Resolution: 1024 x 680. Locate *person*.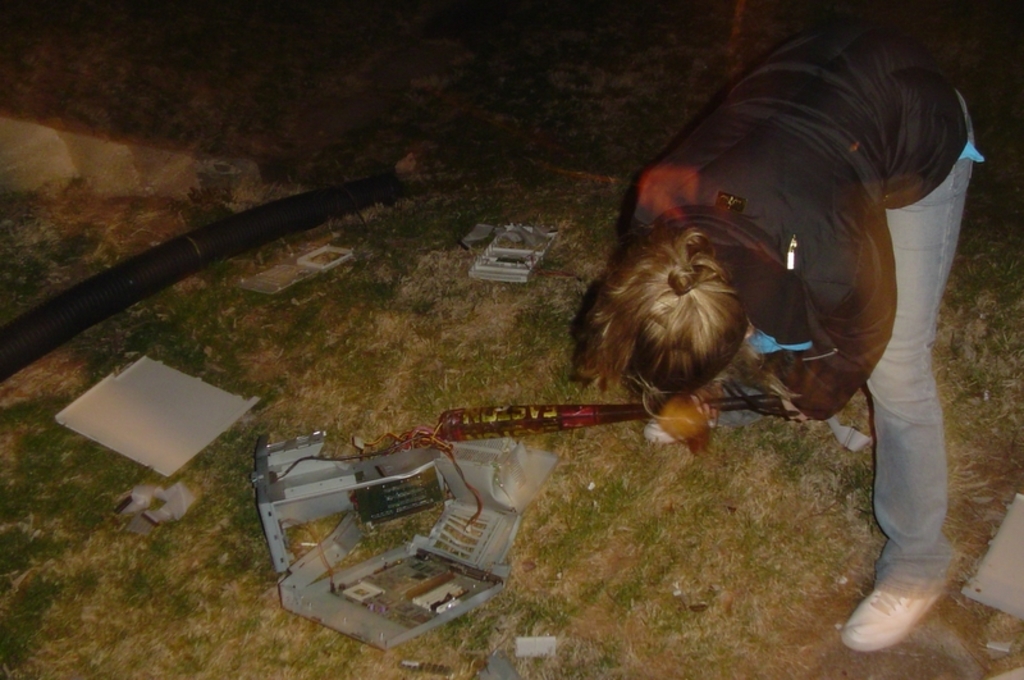
(x1=577, y1=9, x2=993, y2=624).
